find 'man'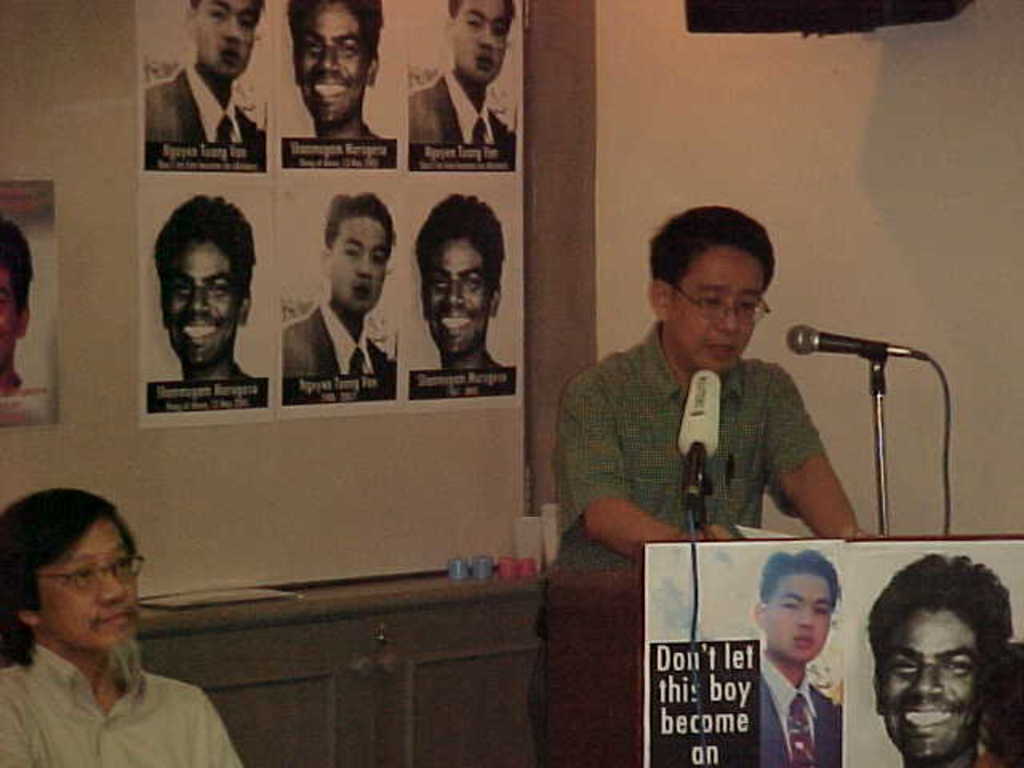
l=154, t=184, r=259, b=378
